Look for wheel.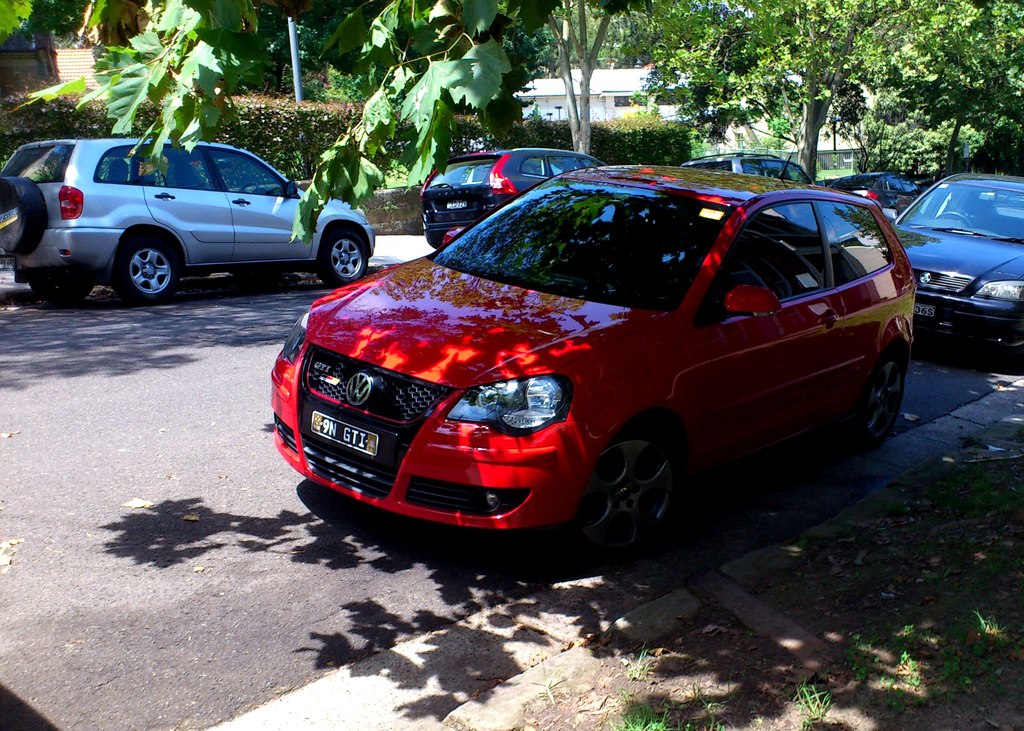
Found: BBox(989, 318, 1023, 366).
